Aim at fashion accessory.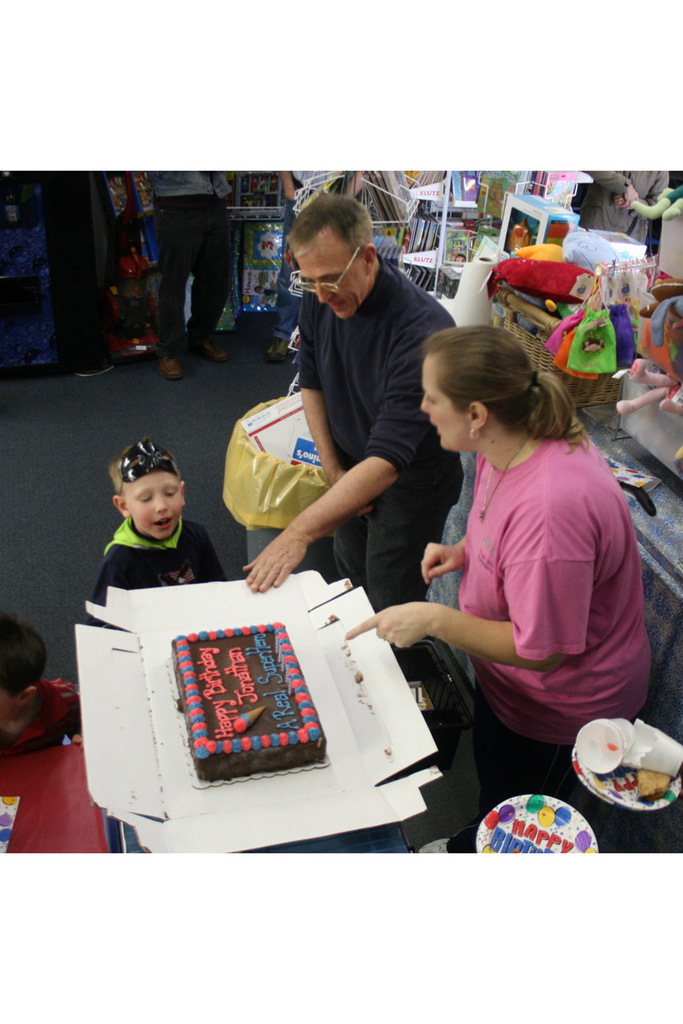
Aimed at [x1=268, y1=335, x2=291, y2=363].
